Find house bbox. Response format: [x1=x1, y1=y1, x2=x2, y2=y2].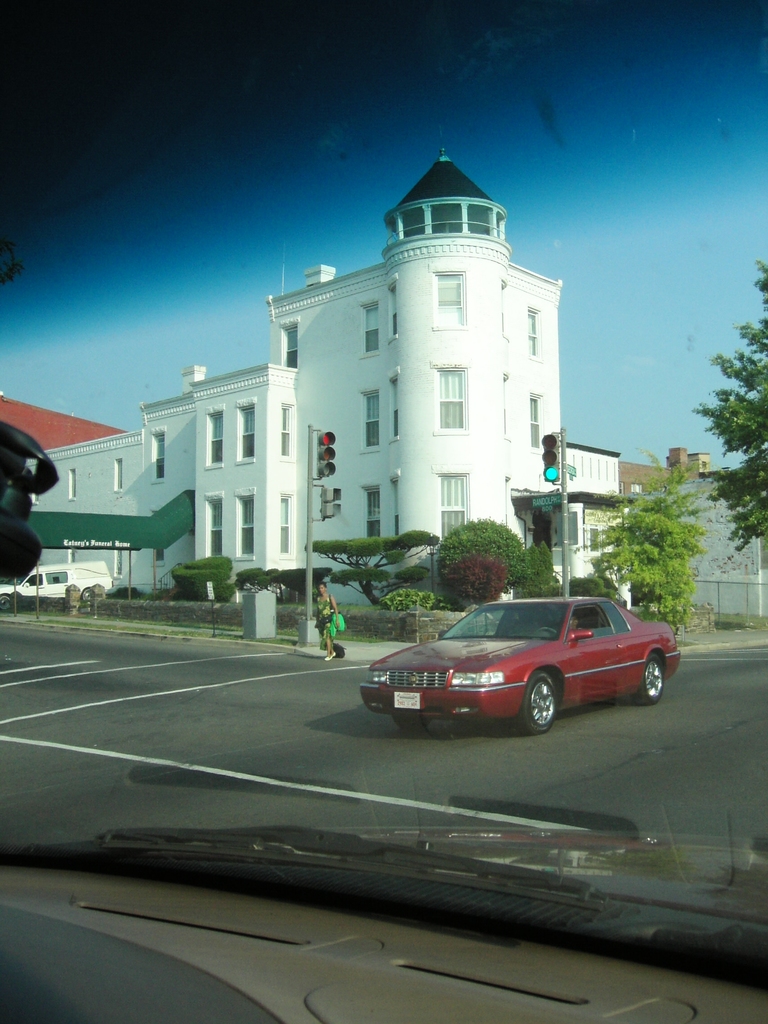
[x1=144, y1=170, x2=566, y2=616].
